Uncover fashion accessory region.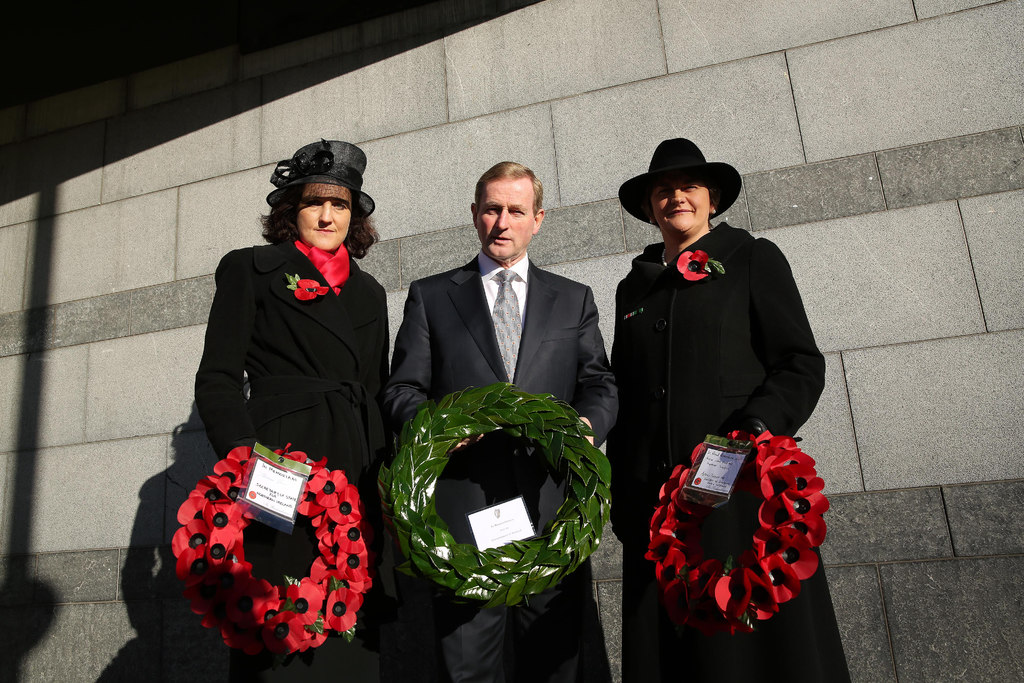
Uncovered: (265, 138, 374, 215).
